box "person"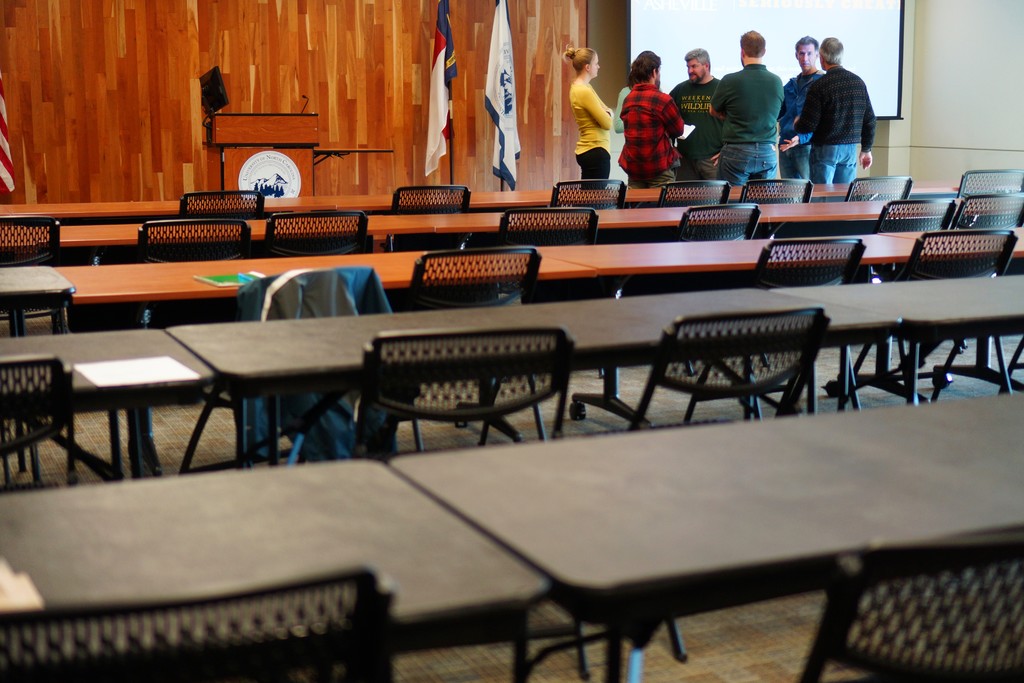
<region>670, 46, 723, 179</region>
